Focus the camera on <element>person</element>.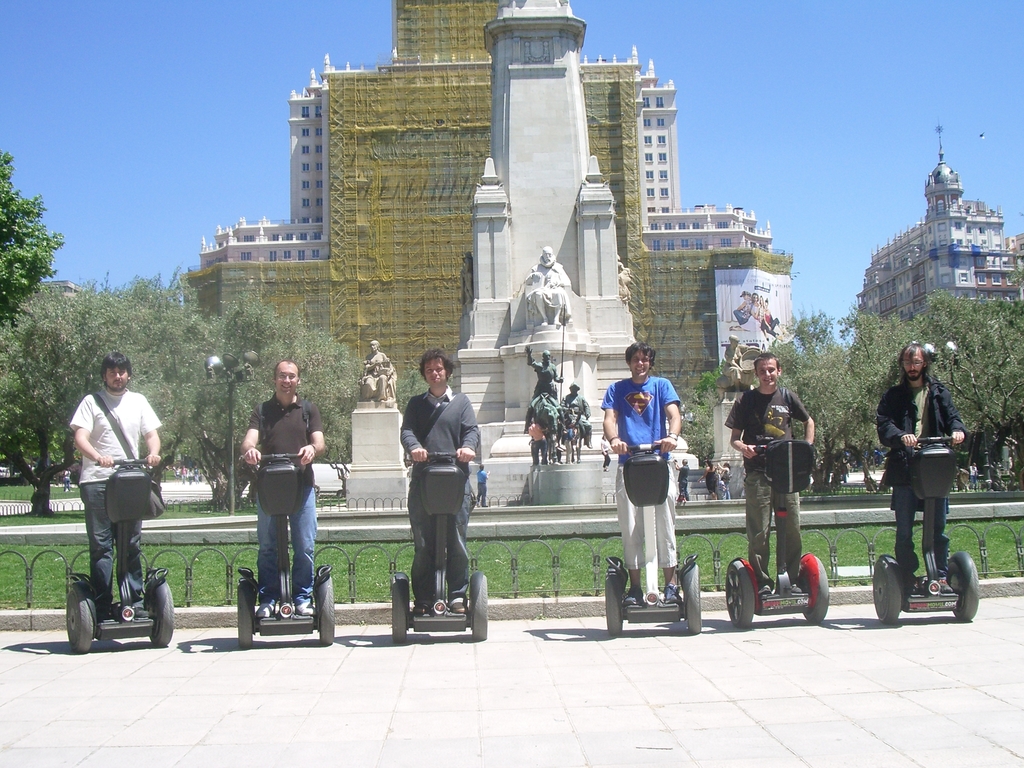
Focus region: 710/458/717/498.
